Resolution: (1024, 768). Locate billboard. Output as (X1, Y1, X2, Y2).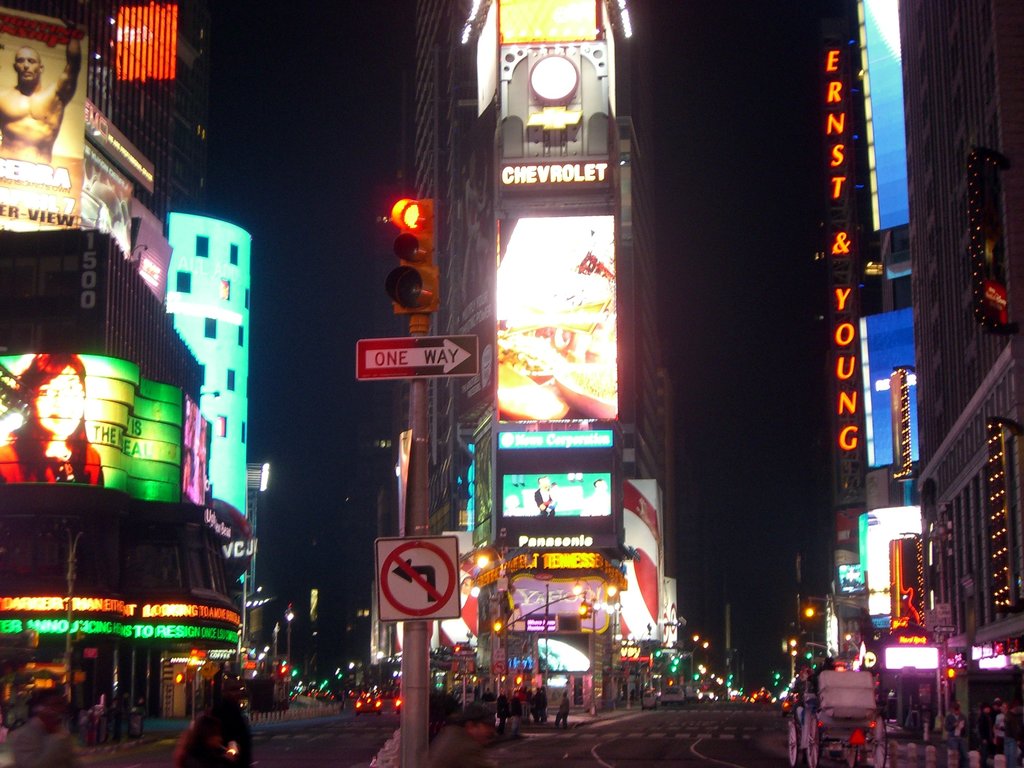
(854, 297, 915, 469).
